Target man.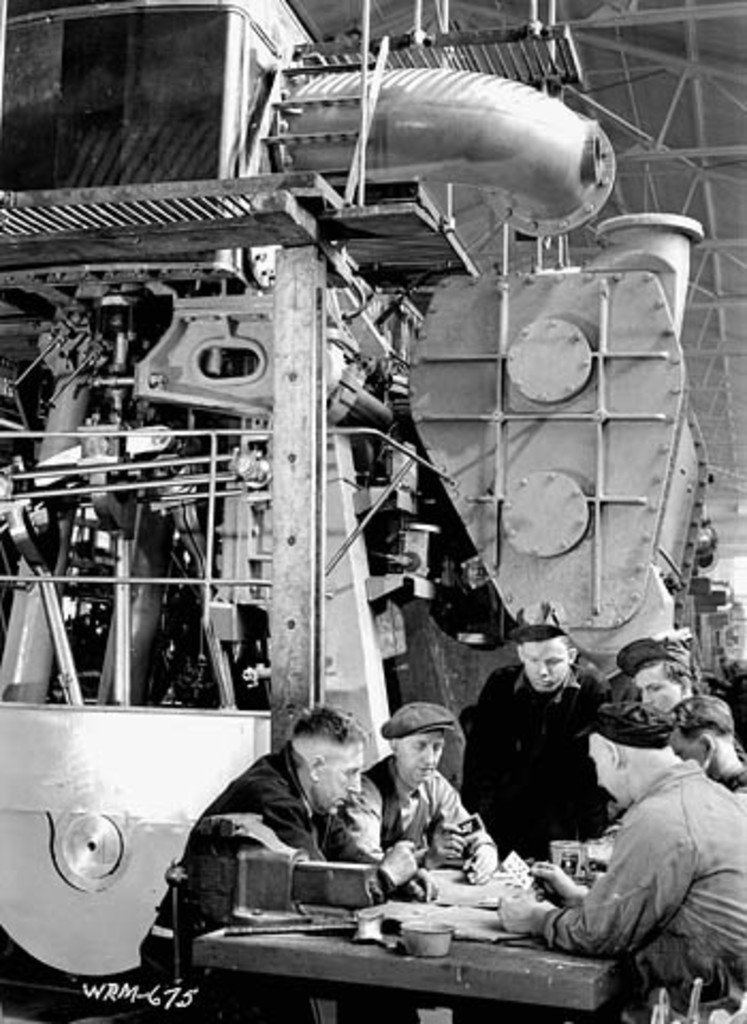
Target region: rect(455, 599, 613, 862).
